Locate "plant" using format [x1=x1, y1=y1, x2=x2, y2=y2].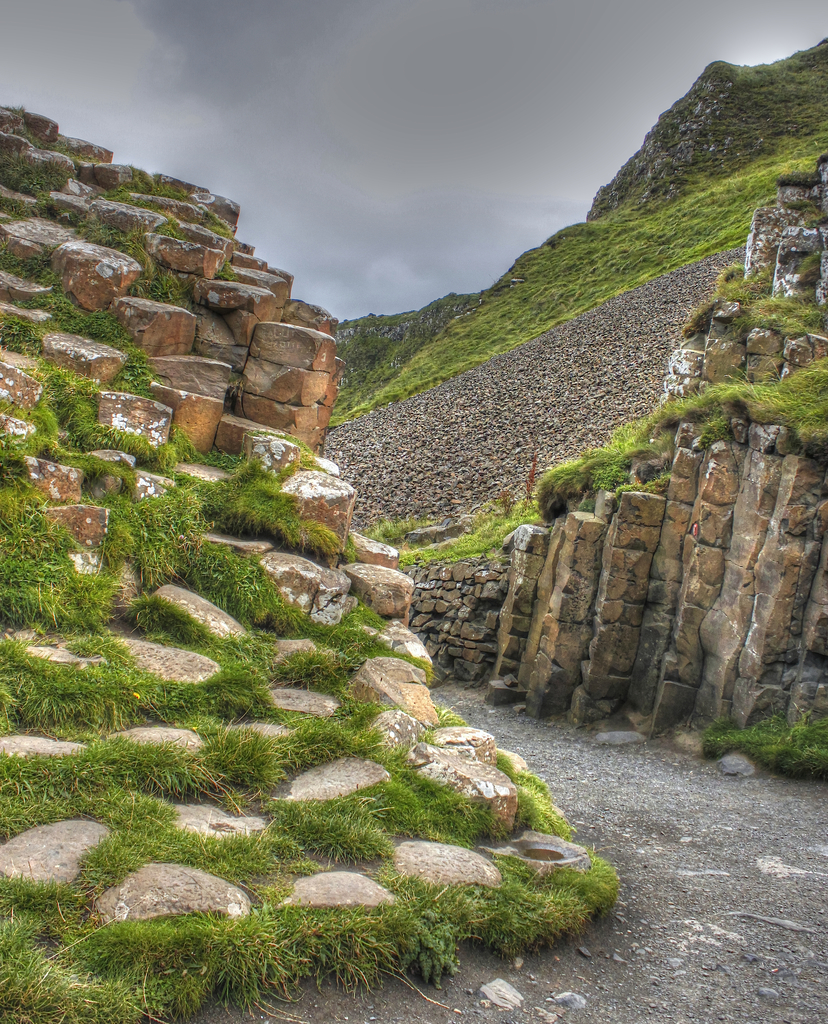
[x1=775, y1=167, x2=820, y2=188].
